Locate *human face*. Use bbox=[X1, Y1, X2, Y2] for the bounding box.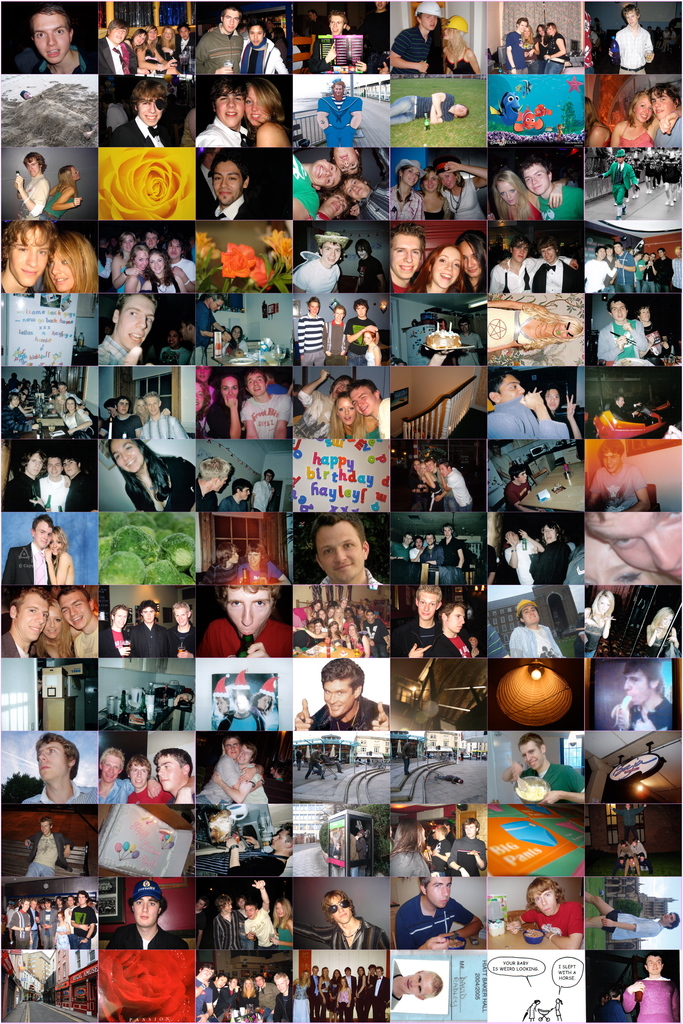
bbox=[663, 912, 677, 925].
